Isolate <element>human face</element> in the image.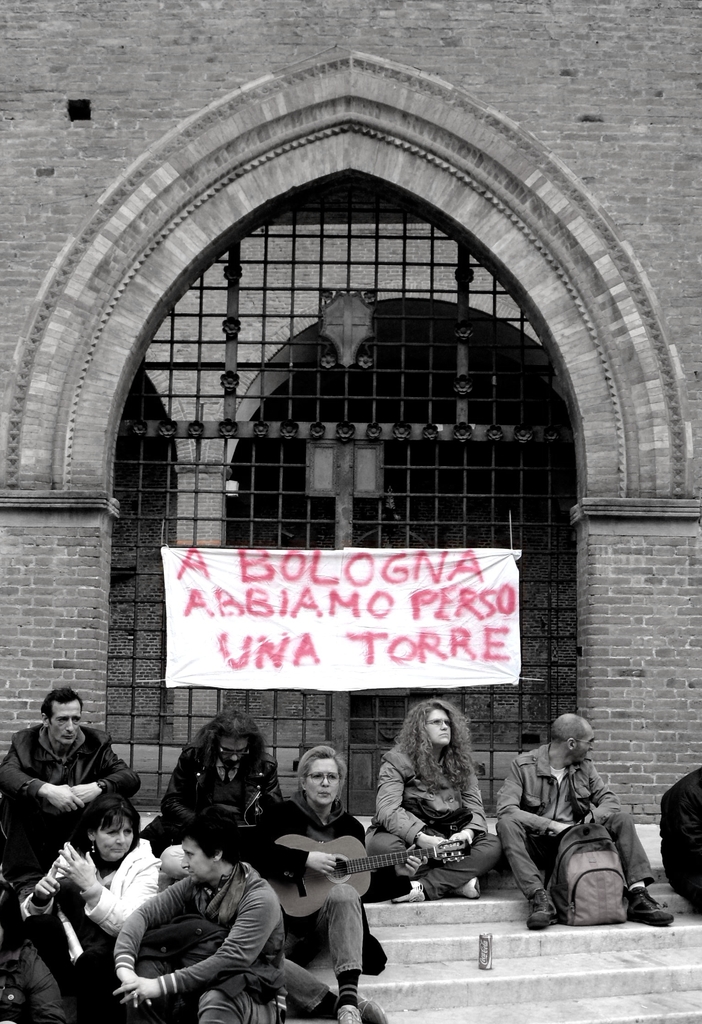
Isolated region: 45:703:80:743.
